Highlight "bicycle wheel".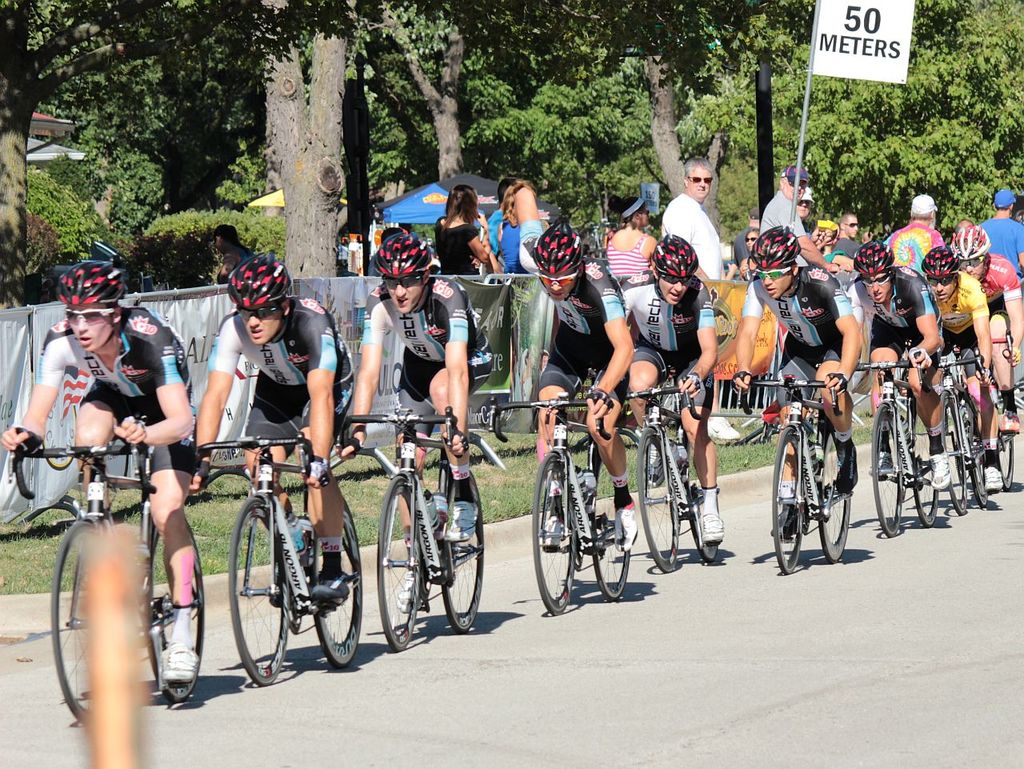
Highlighted region: x1=375 y1=472 x2=419 y2=651.
